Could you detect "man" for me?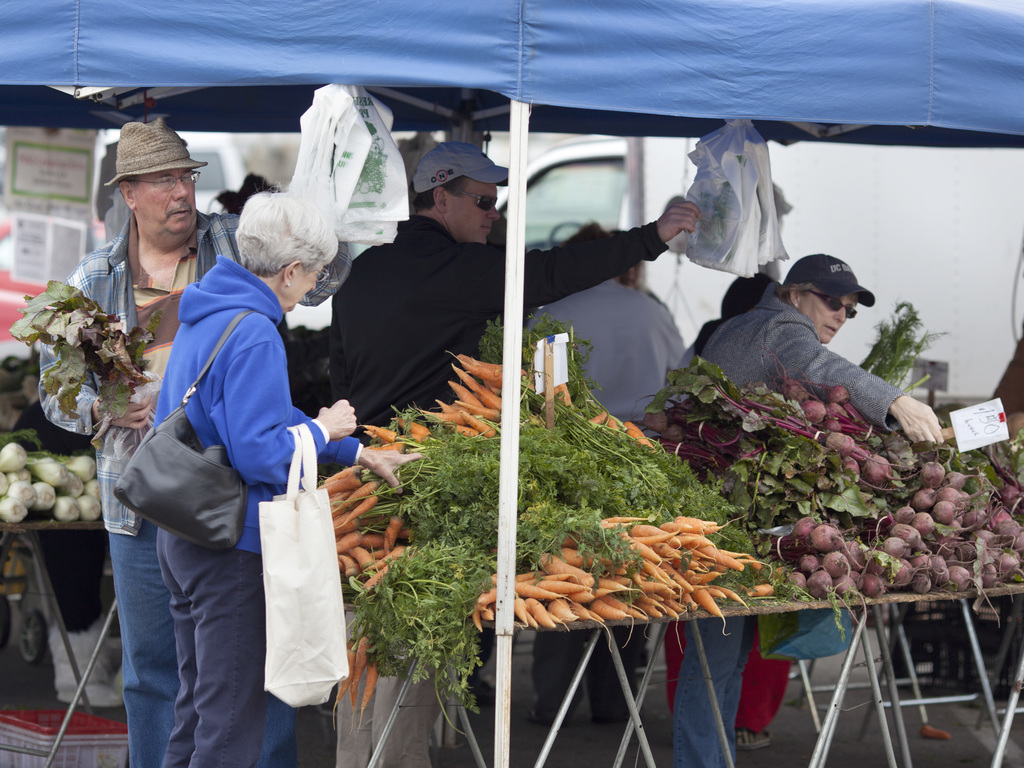
Detection result: box=[529, 225, 692, 721].
